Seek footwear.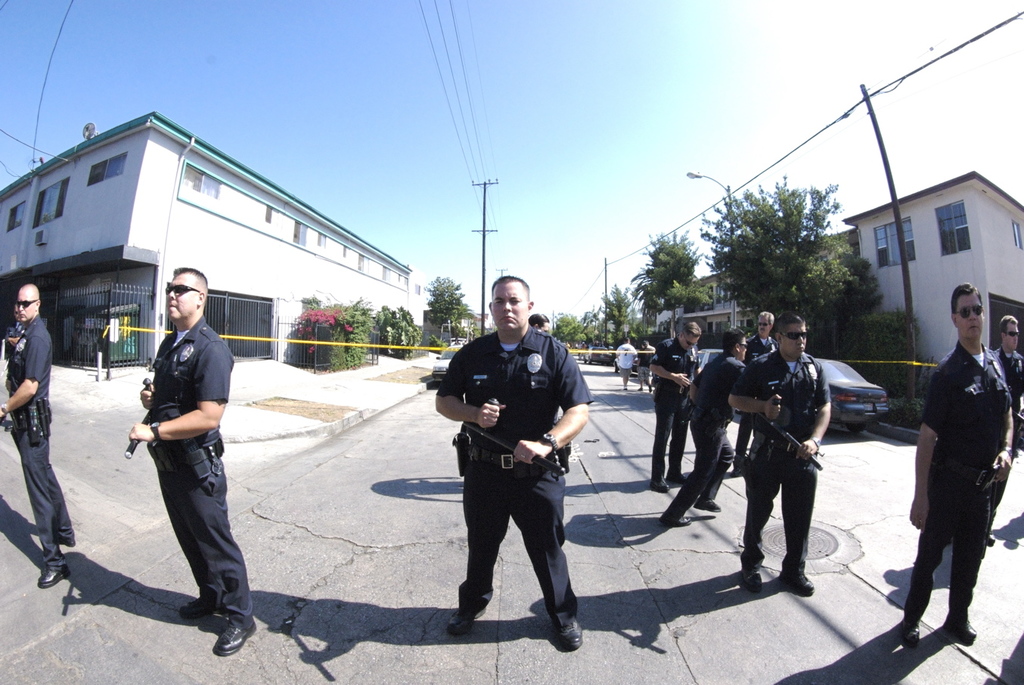
(666,473,688,483).
